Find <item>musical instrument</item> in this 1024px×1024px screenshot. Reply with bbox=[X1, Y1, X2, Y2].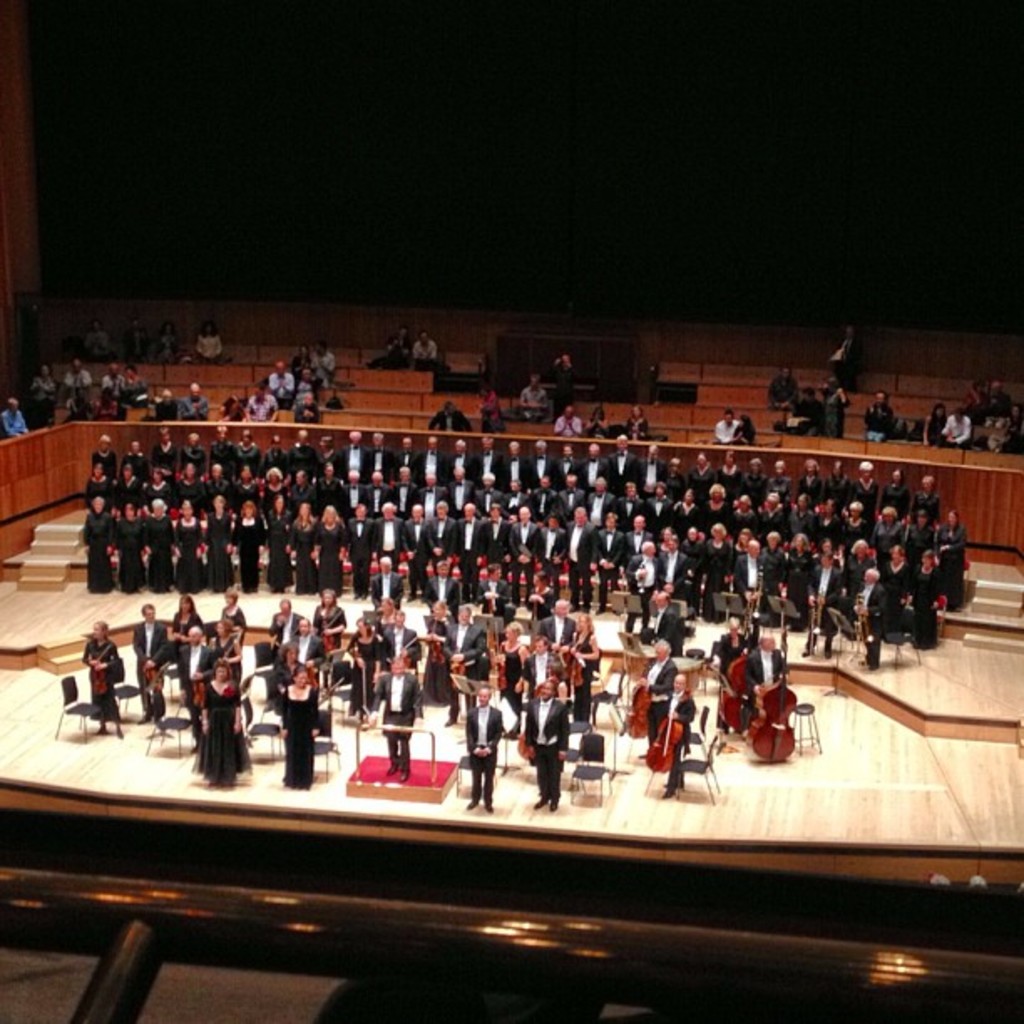
bbox=[420, 617, 443, 666].
